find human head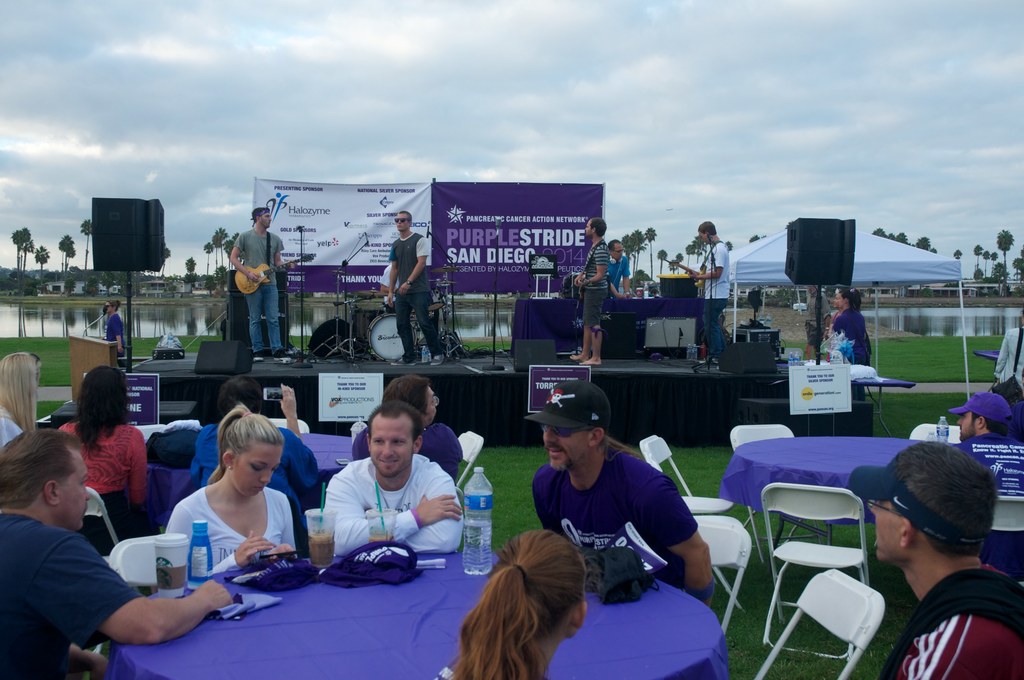
BBox(956, 392, 1012, 439)
